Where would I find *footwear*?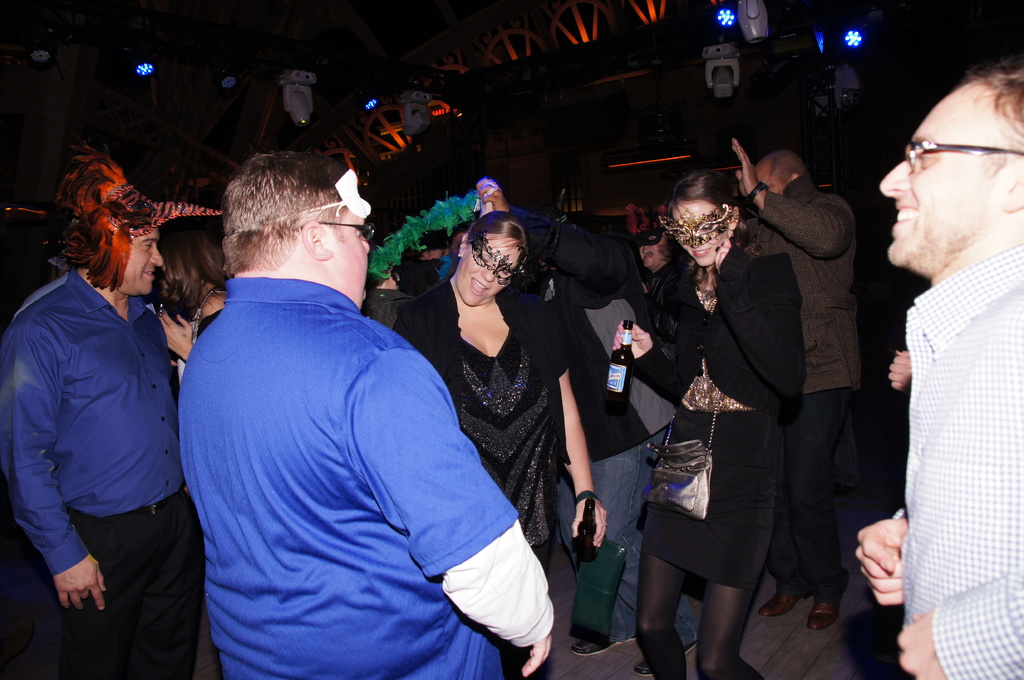
At x1=633 y1=641 x2=700 y2=678.
